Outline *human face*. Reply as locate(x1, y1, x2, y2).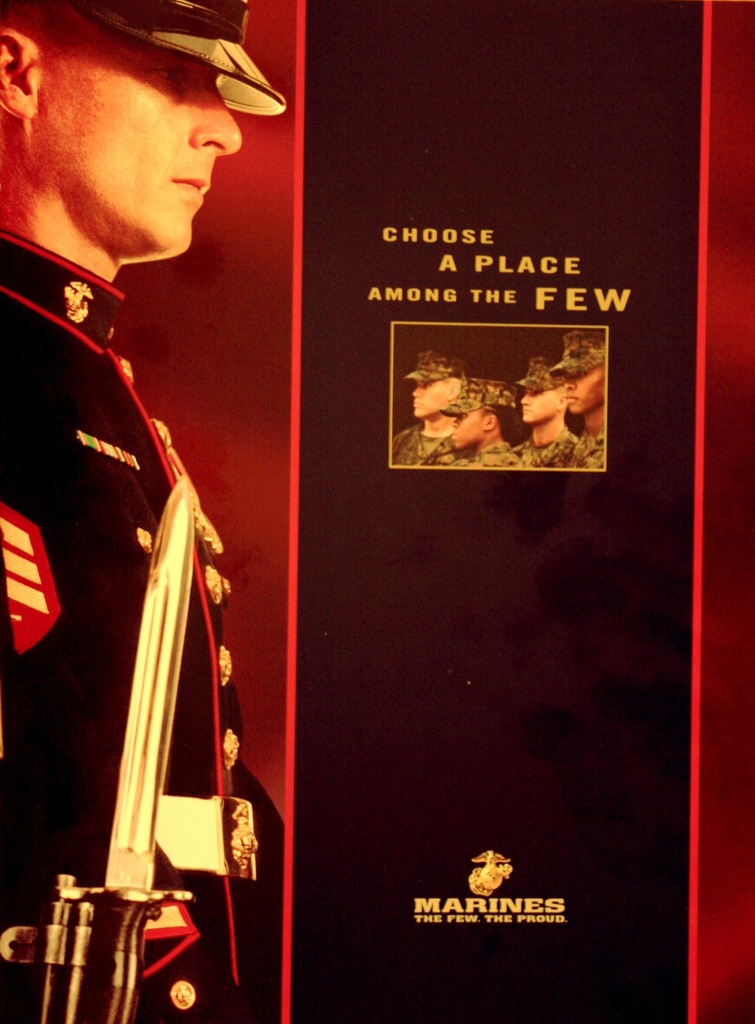
locate(414, 378, 453, 418).
